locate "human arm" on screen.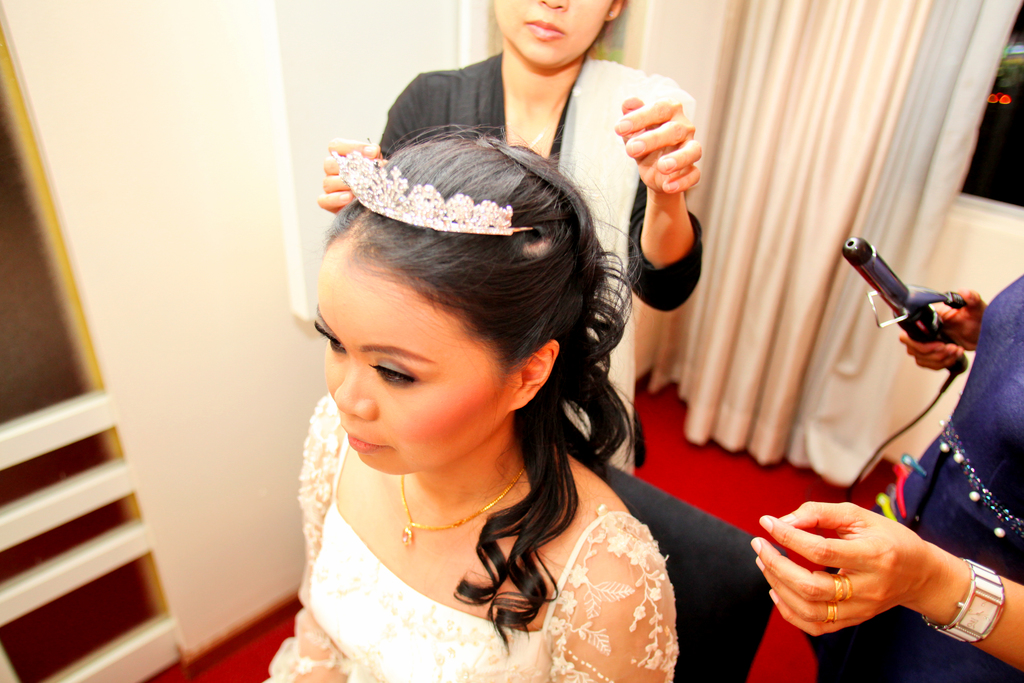
On screen at (733, 483, 1023, 641).
